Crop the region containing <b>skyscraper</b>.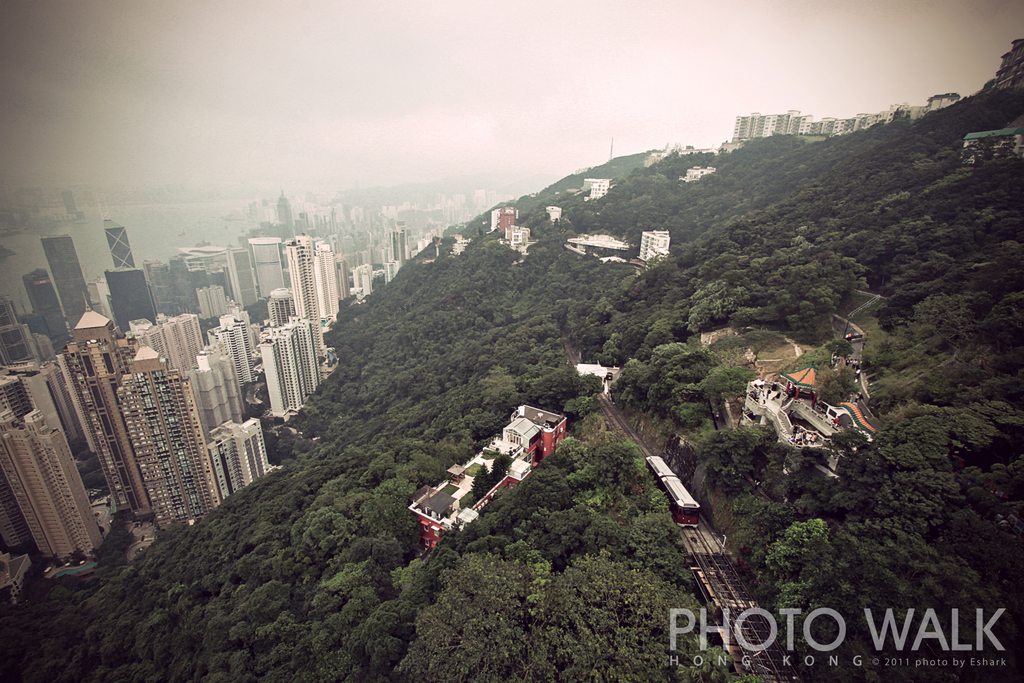
Crop region: {"x1": 259, "y1": 315, "x2": 323, "y2": 422}.
